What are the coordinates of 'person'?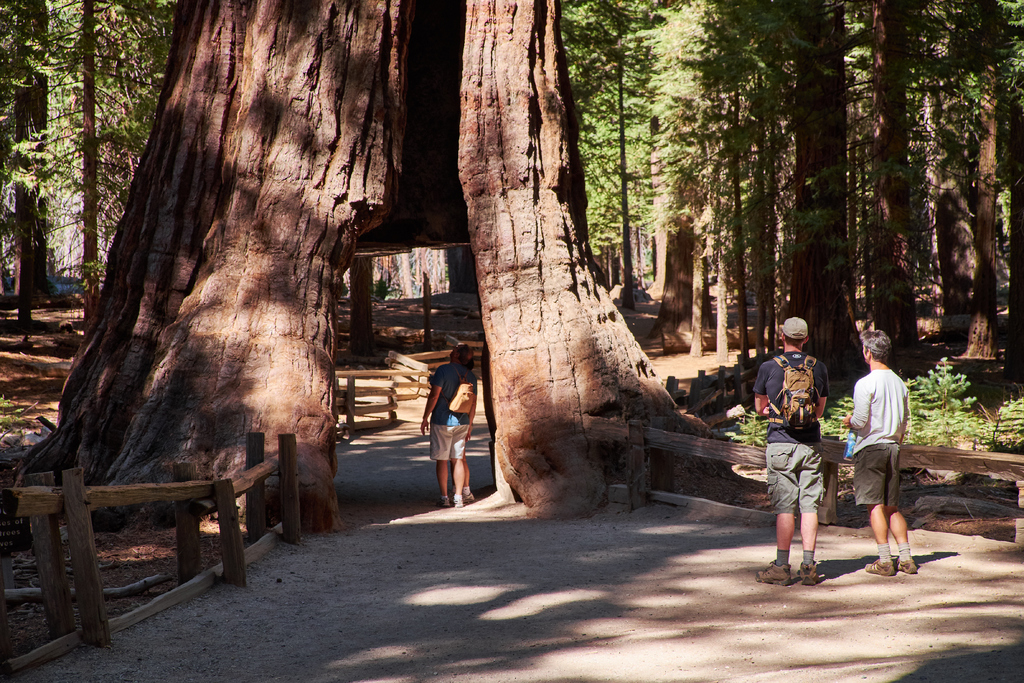
<region>417, 345, 473, 514</region>.
